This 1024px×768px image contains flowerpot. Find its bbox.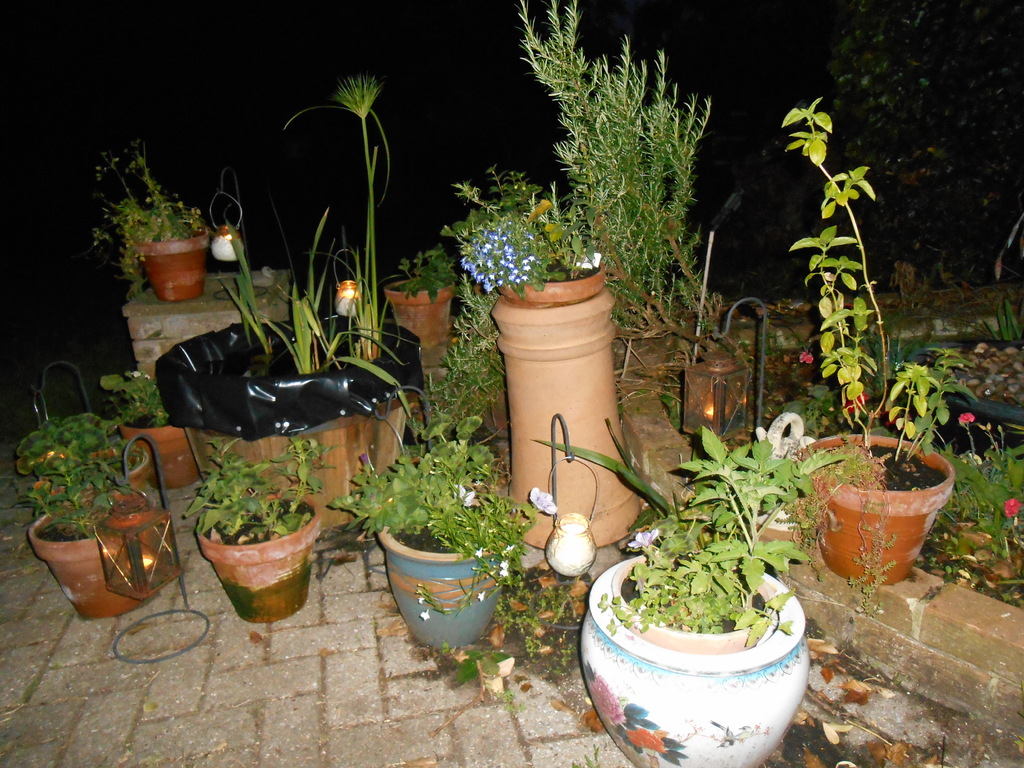
bbox=(385, 277, 451, 364).
